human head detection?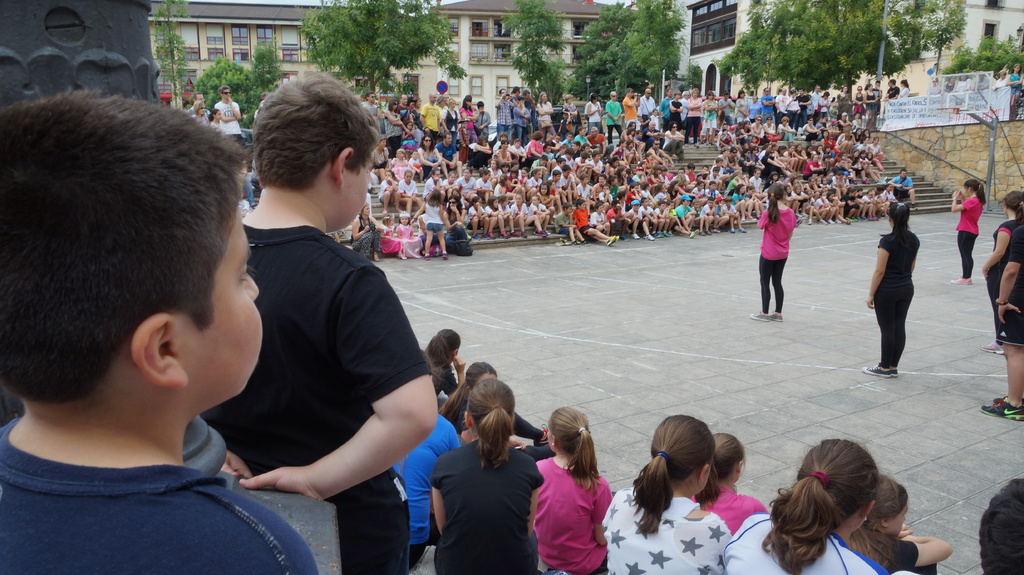
(left=464, top=97, right=472, bottom=109)
